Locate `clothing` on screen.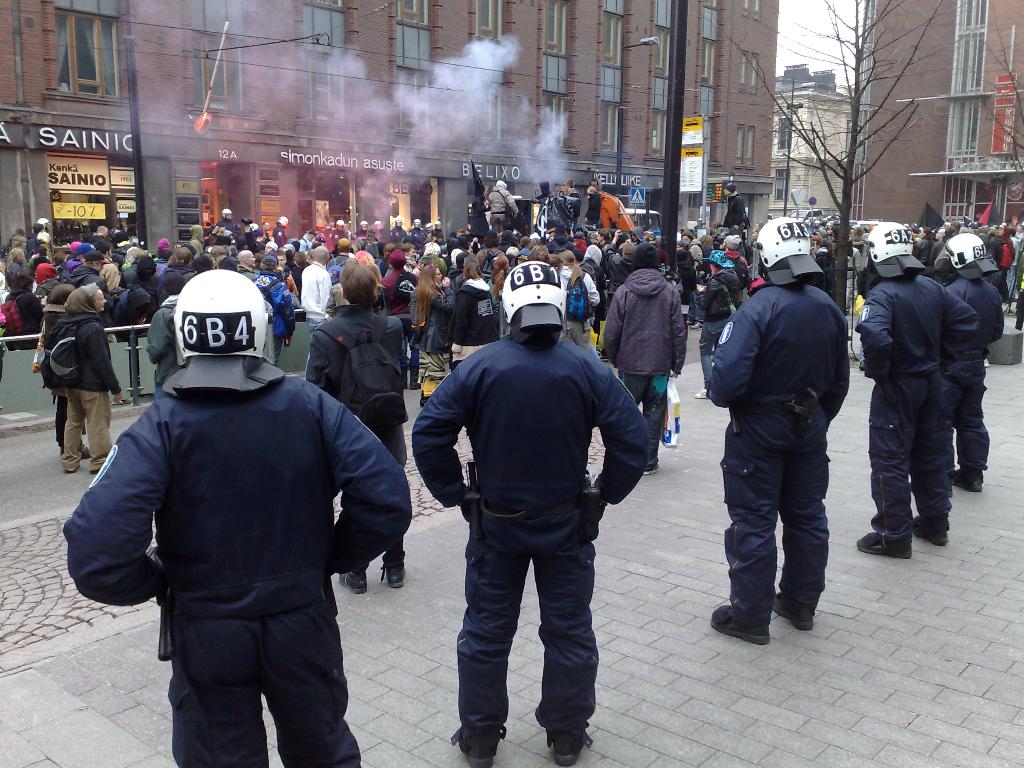
On screen at bbox=(301, 268, 328, 316).
